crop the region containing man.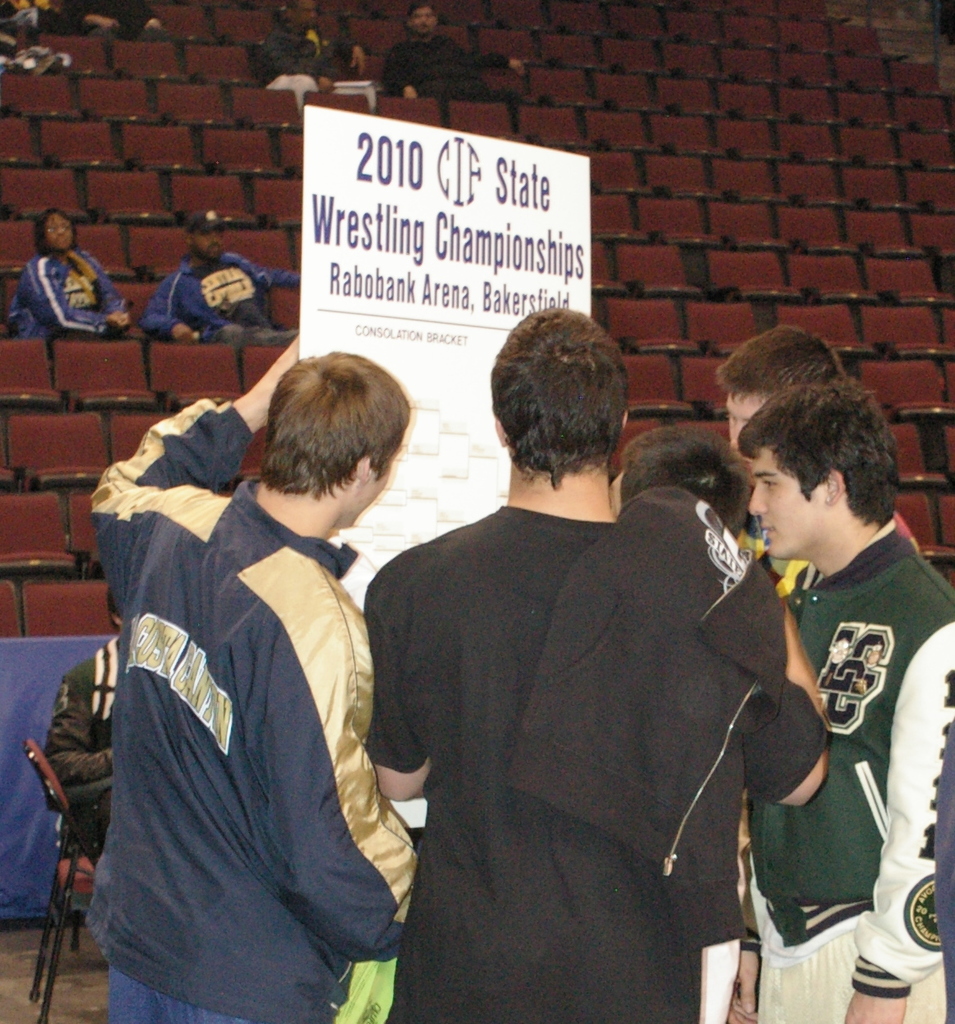
Crop region: l=359, t=301, r=821, b=1005.
